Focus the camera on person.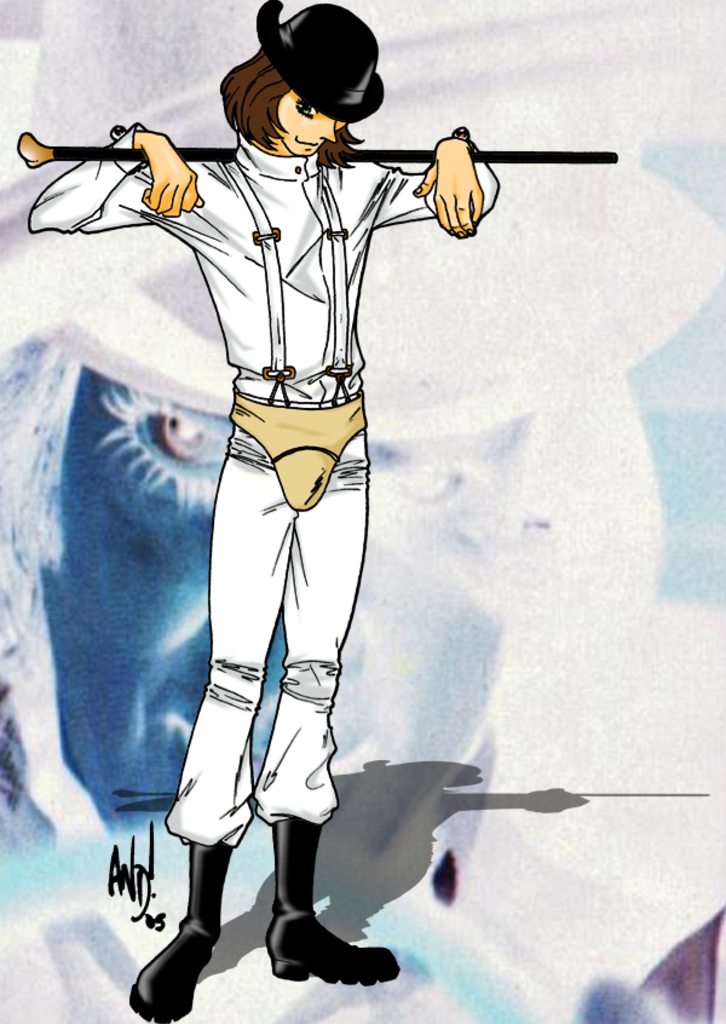
Focus region: bbox=[29, 0, 501, 1023].
